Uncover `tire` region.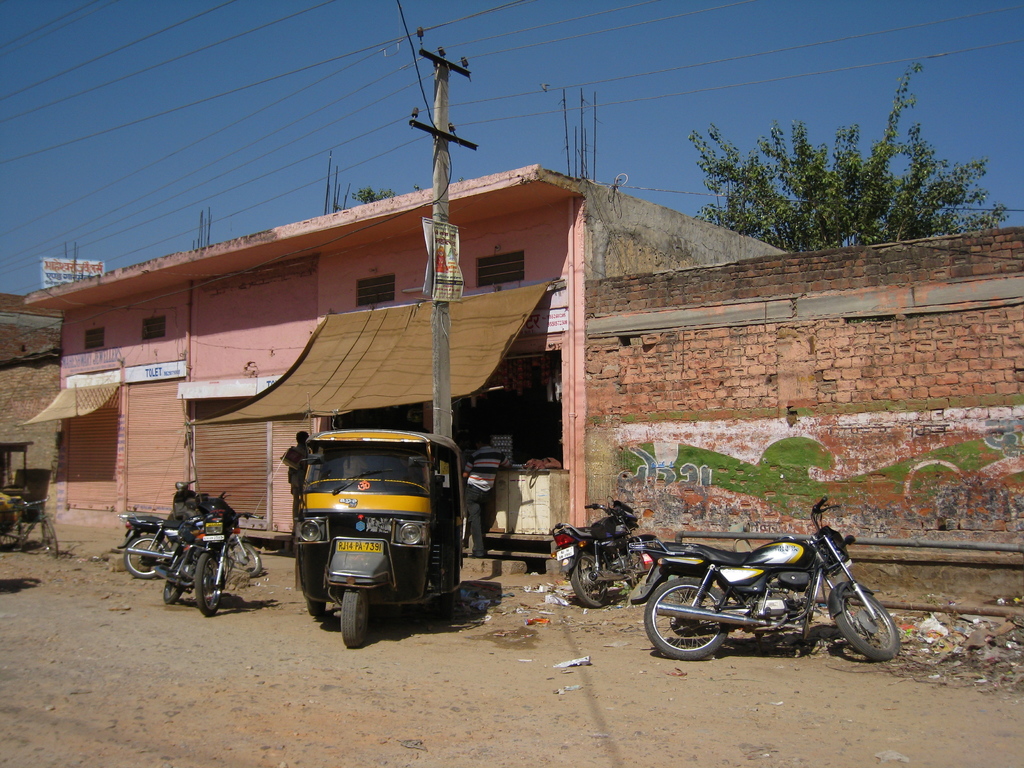
Uncovered: region(570, 549, 613, 607).
